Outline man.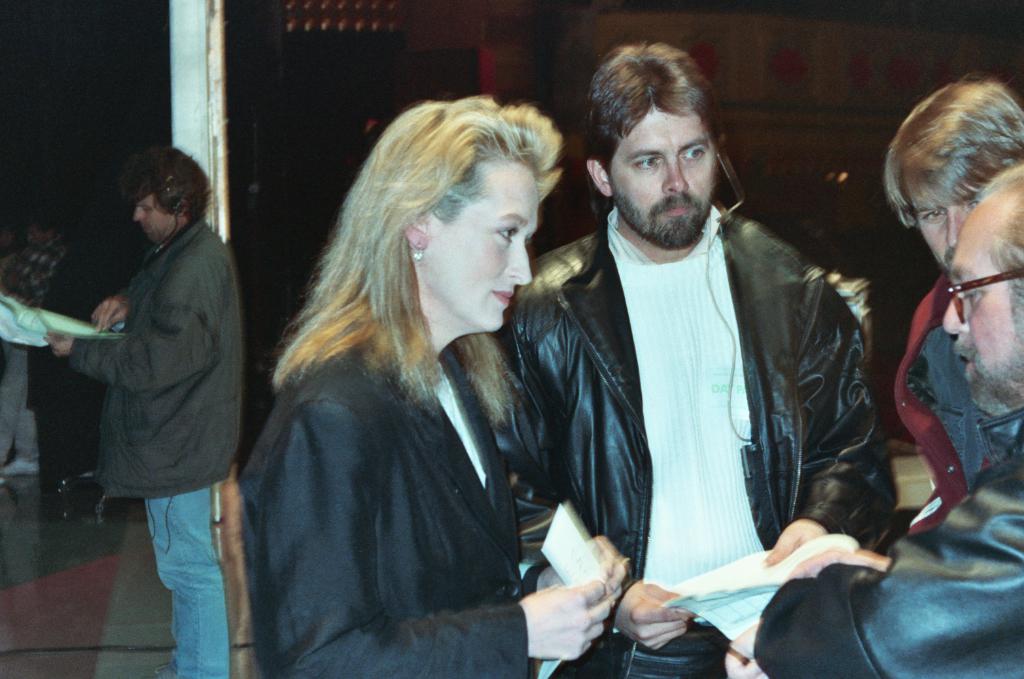
Outline: l=877, t=66, r=1023, b=535.
